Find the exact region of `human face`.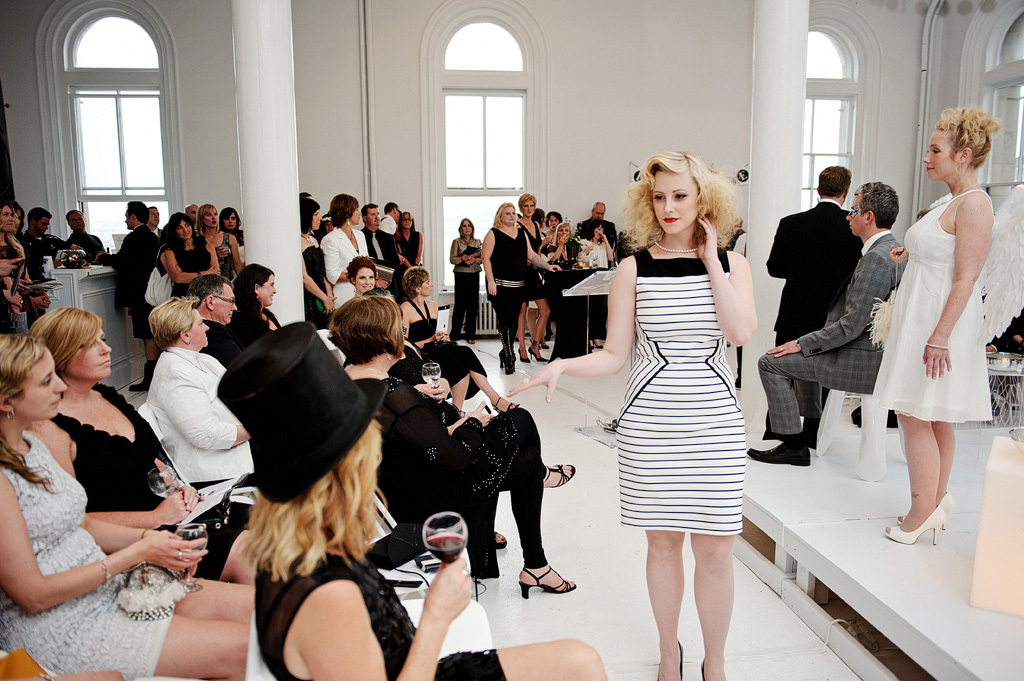
Exact region: 214, 281, 236, 317.
